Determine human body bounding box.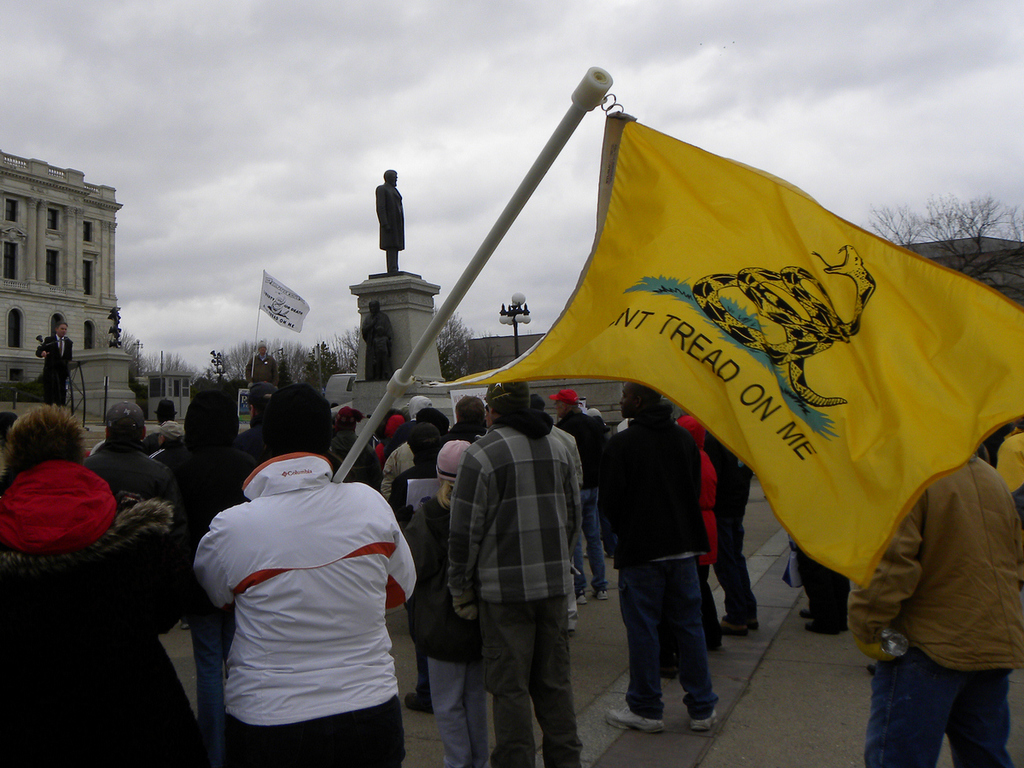
Determined: box(145, 399, 184, 452).
